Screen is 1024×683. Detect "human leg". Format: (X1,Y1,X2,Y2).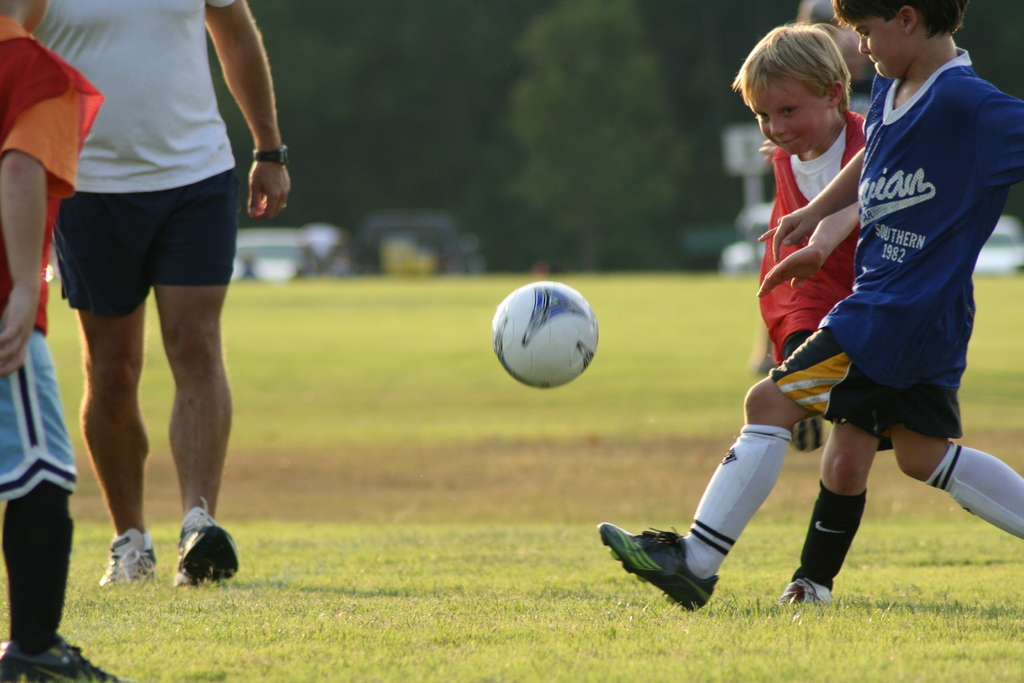
(781,373,881,609).
